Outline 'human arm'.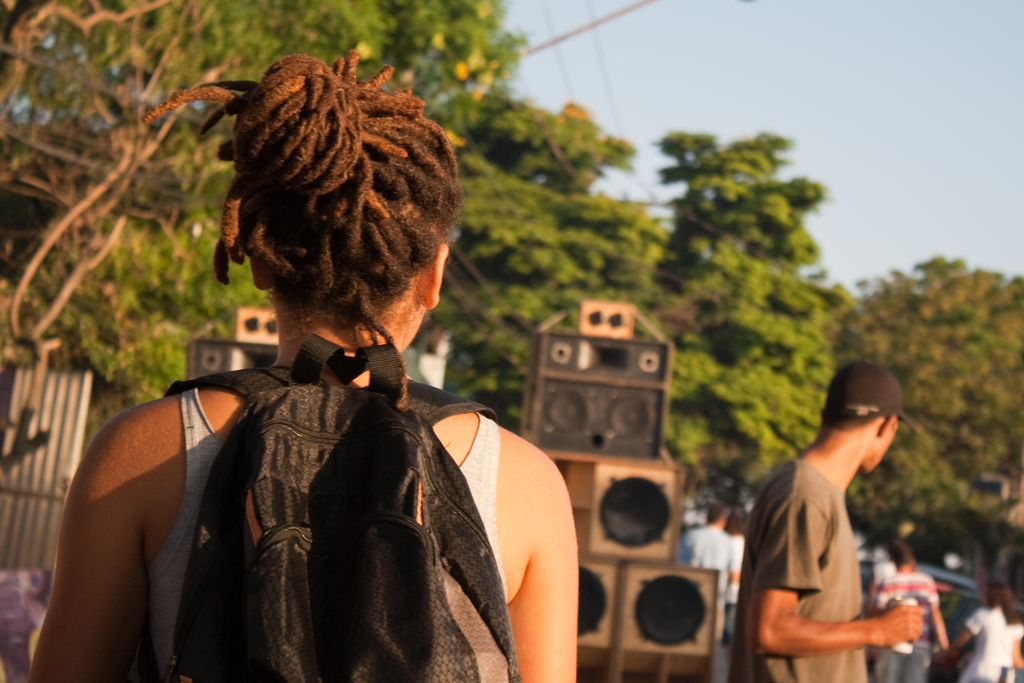
Outline: <bbox>41, 384, 172, 674</bbox>.
